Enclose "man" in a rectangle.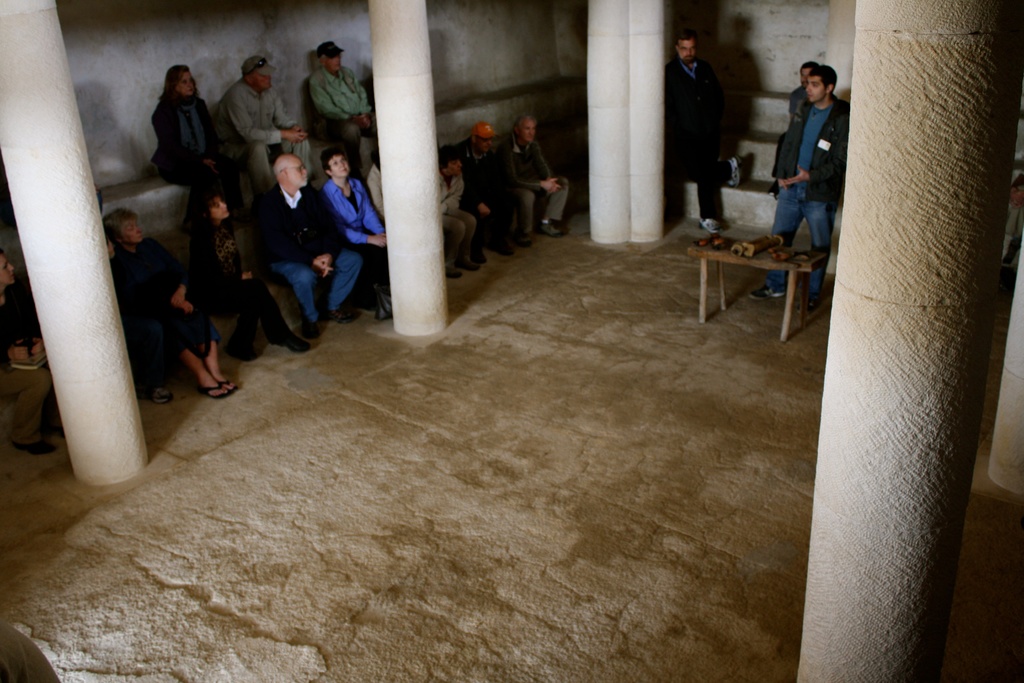
[left=220, top=55, right=314, bottom=199].
